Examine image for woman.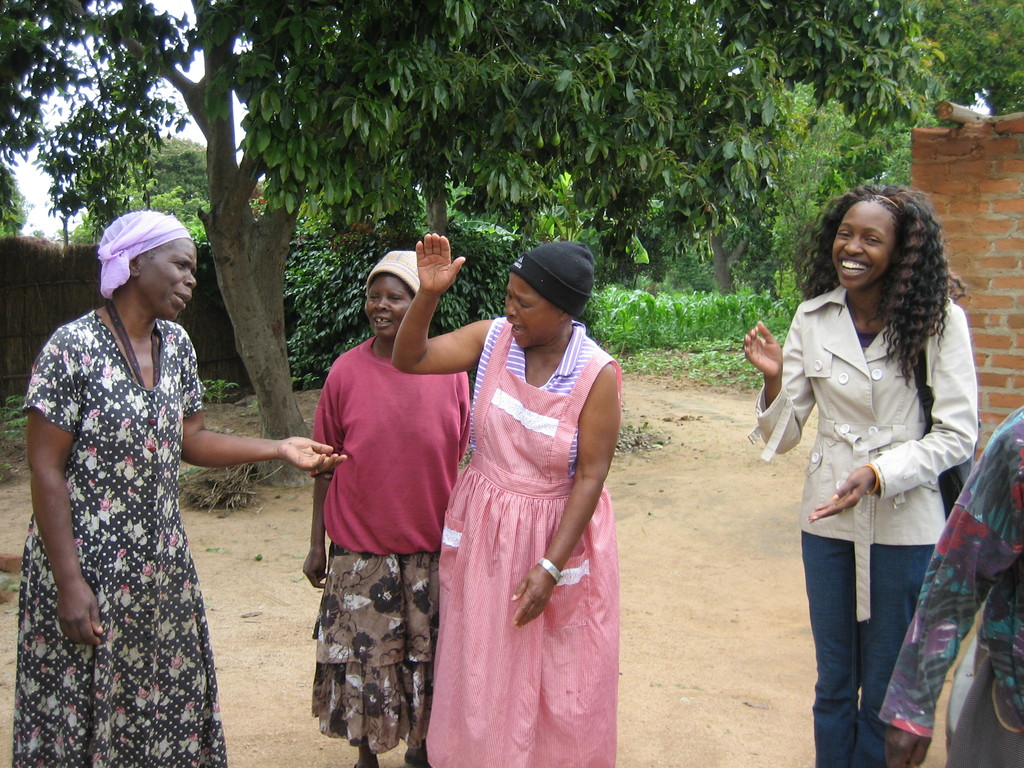
Examination result: l=392, t=232, r=624, b=767.
